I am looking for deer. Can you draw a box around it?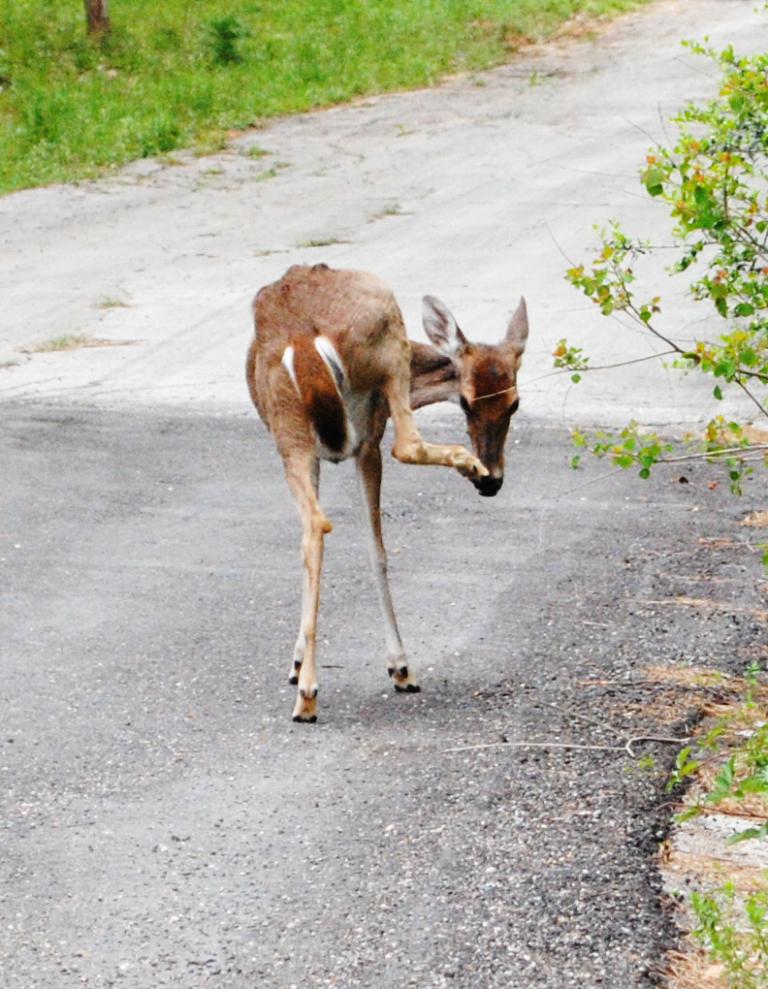
Sure, the bounding box is {"x1": 245, "y1": 265, "x2": 528, "y2": 722}.
